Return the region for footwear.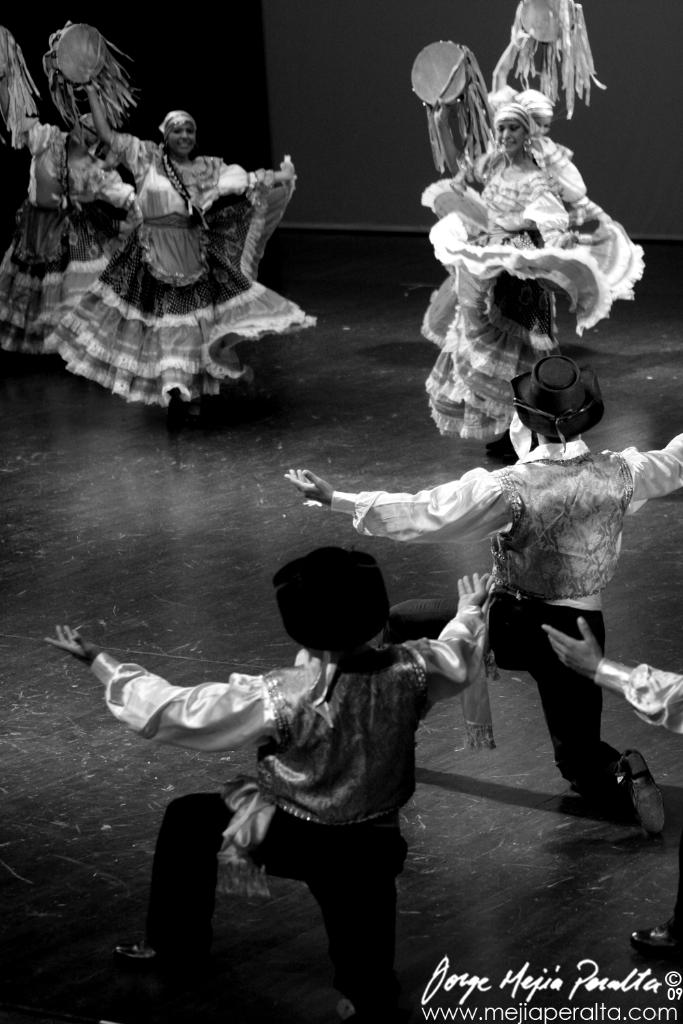
[623, 750, 667, 834].
